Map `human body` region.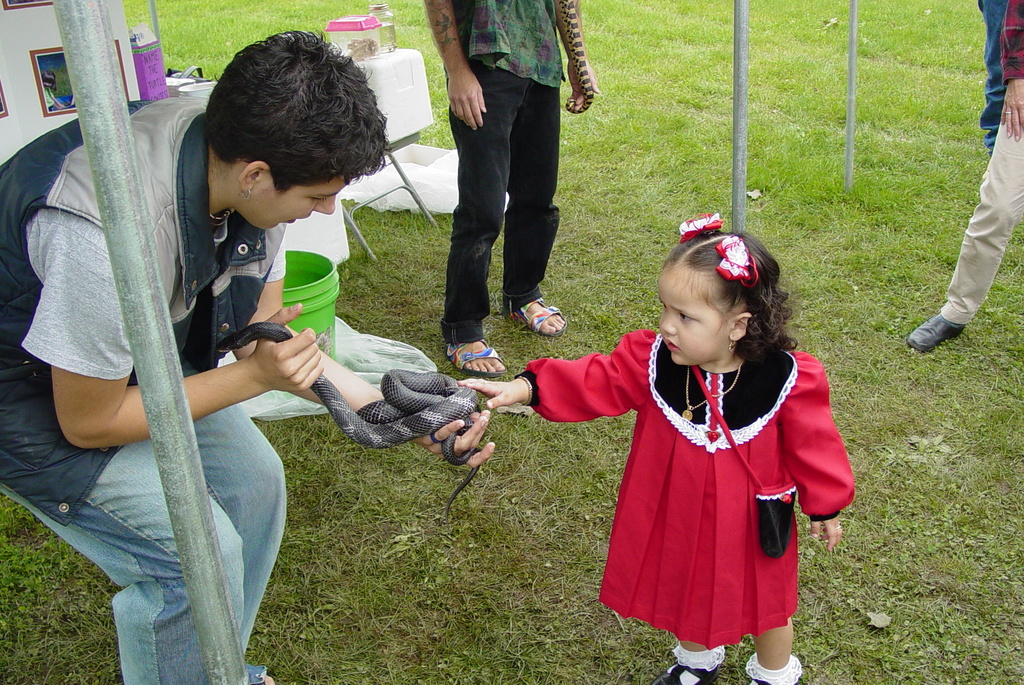
Mapped to region(422, 0, 610, 375).
